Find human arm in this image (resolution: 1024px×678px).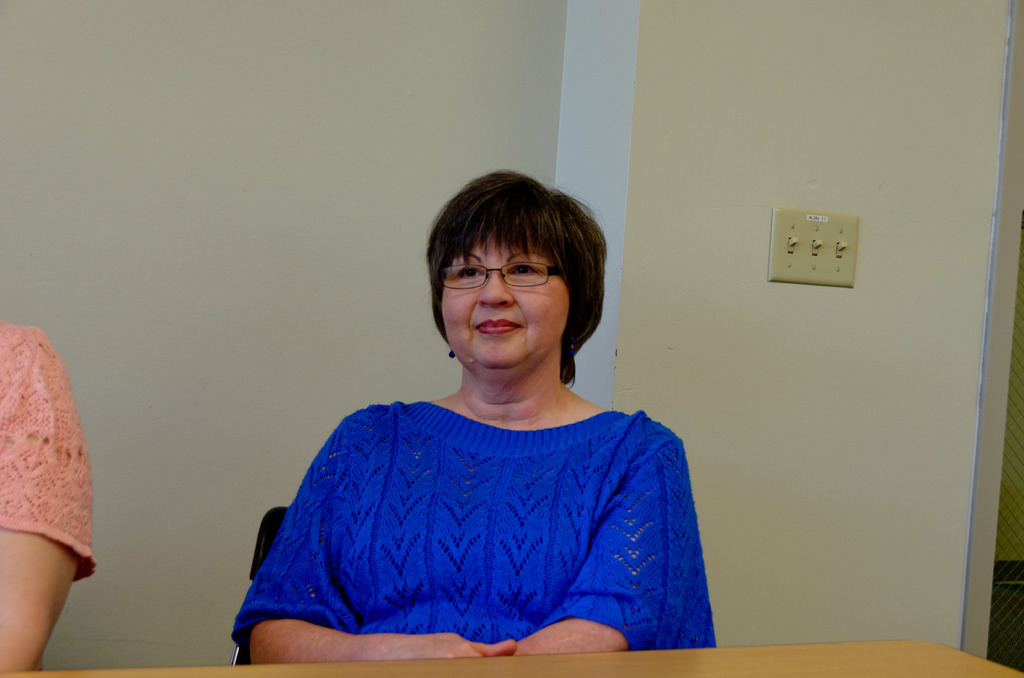
detection(0, 337, 91, 629).
